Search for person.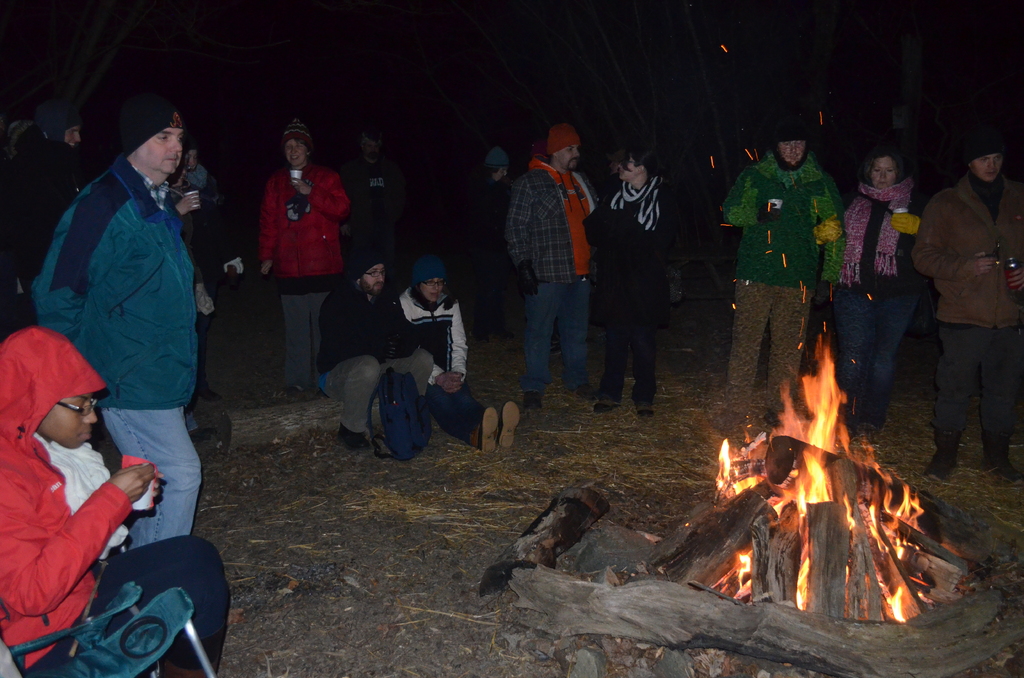
Found at locate(26, 93, 204, 551).
